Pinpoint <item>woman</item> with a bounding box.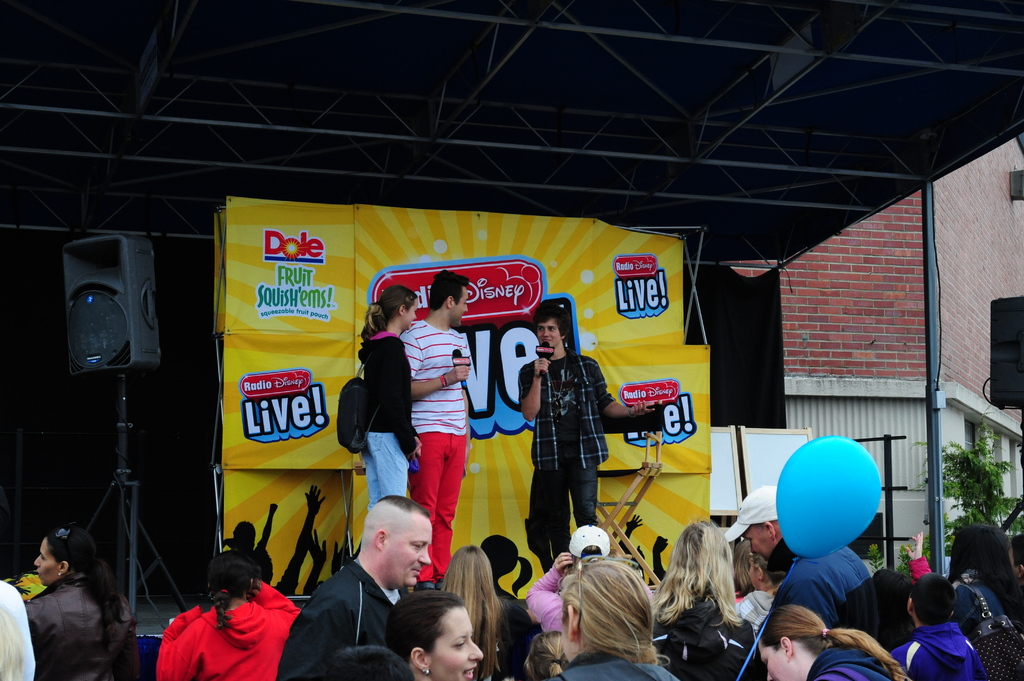
646/520/765/680.
